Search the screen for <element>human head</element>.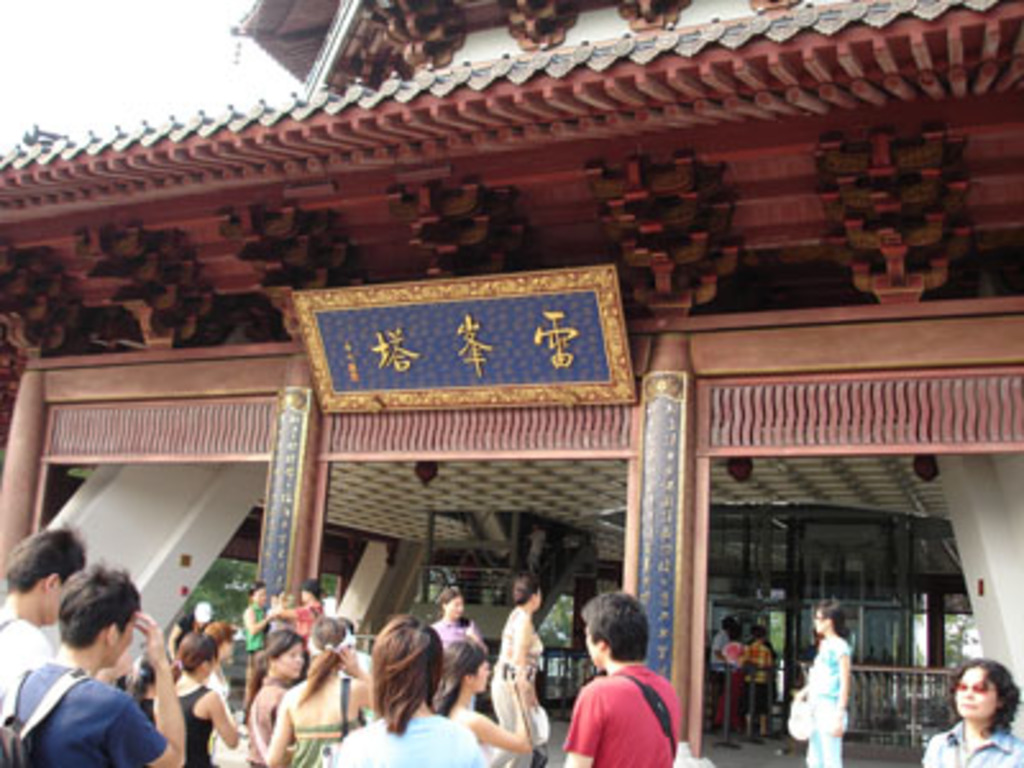
Found at x1=54, y1=563, x2=141, y2=668.
